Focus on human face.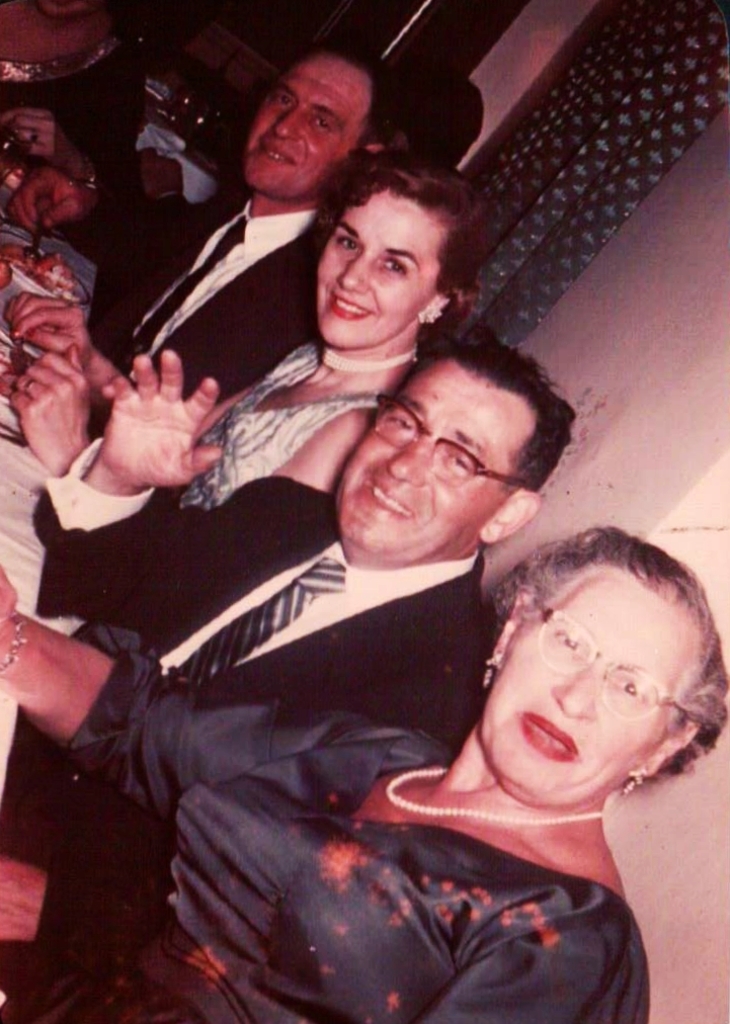
Focused at 334 364 513 554.
